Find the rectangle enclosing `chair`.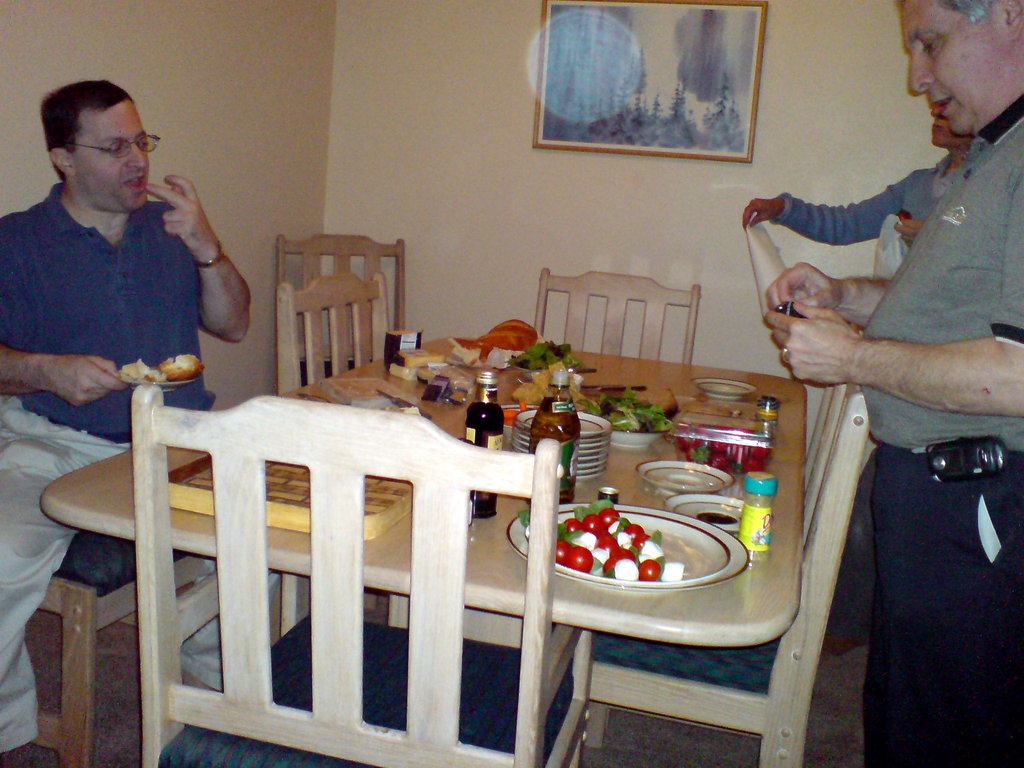
139 384 599 767.
